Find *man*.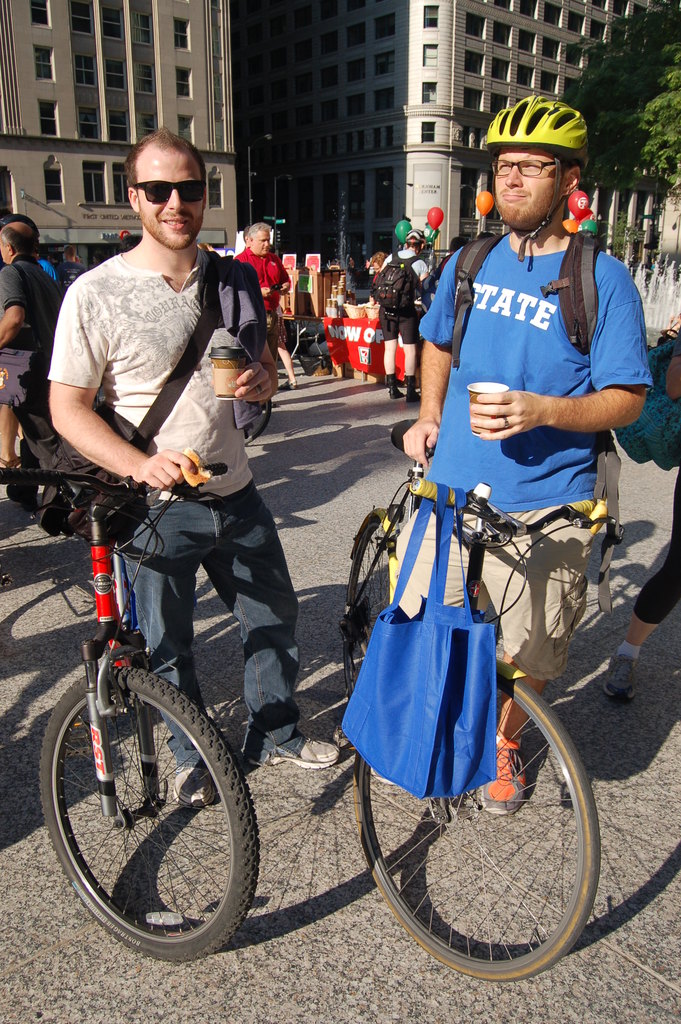
(0,211,63,476).
